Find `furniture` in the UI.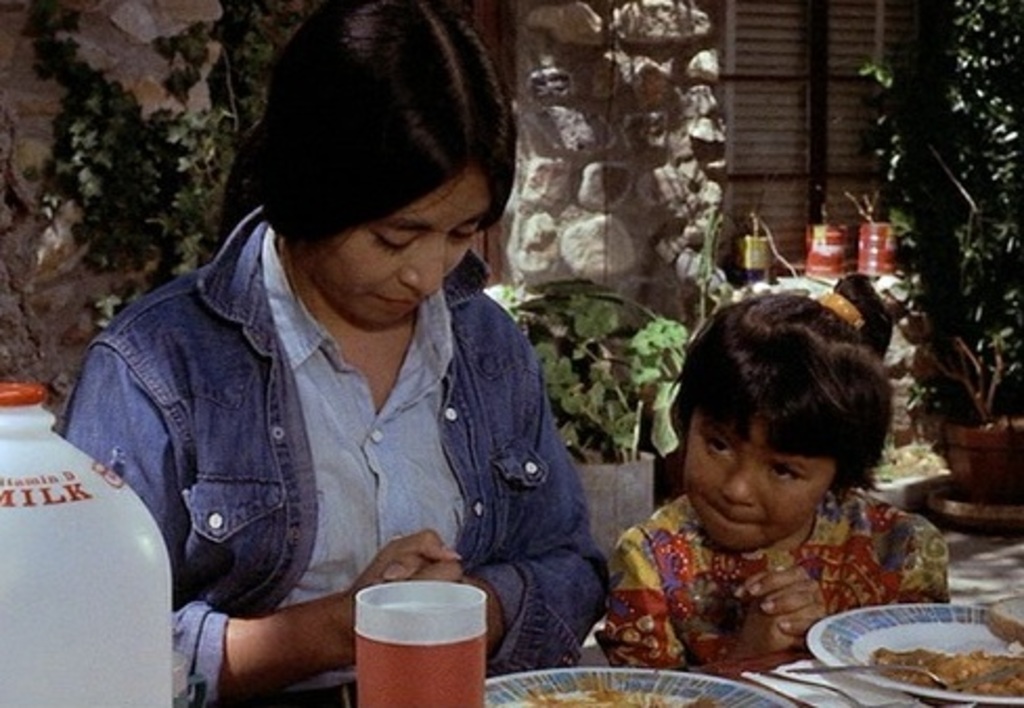
UI element at [x1=697, y1=643, x2=955, y2=706].
